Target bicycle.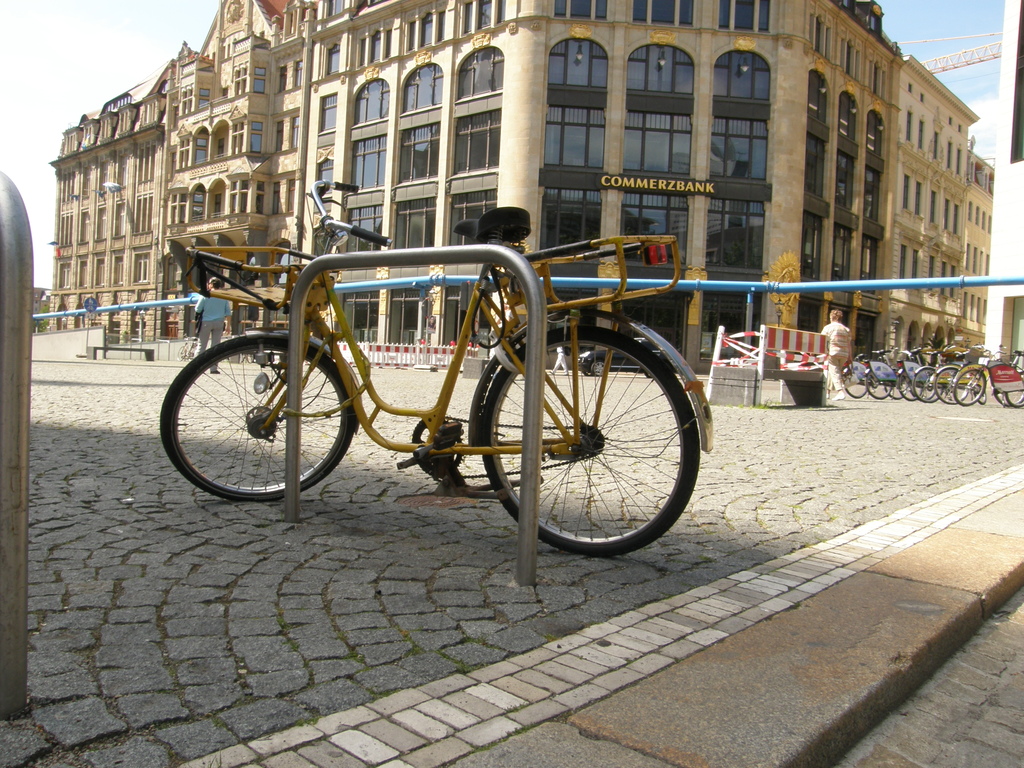
Target region: {"left": 157, "top": 218, "right": 717, "bottom": 566}.
